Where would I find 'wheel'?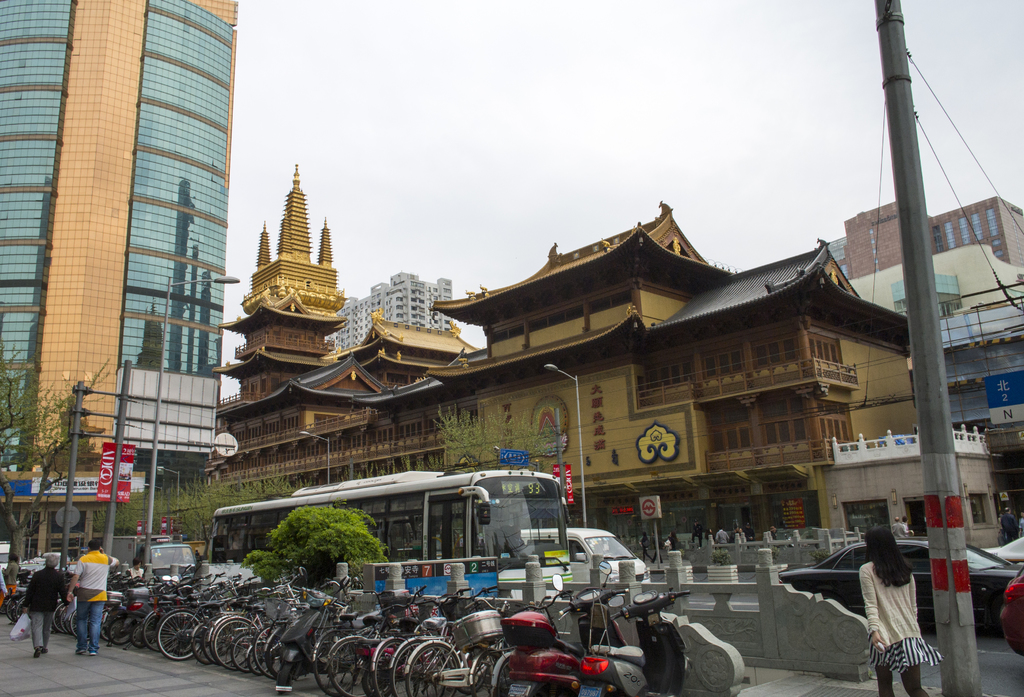
At 404/645/459/696.
